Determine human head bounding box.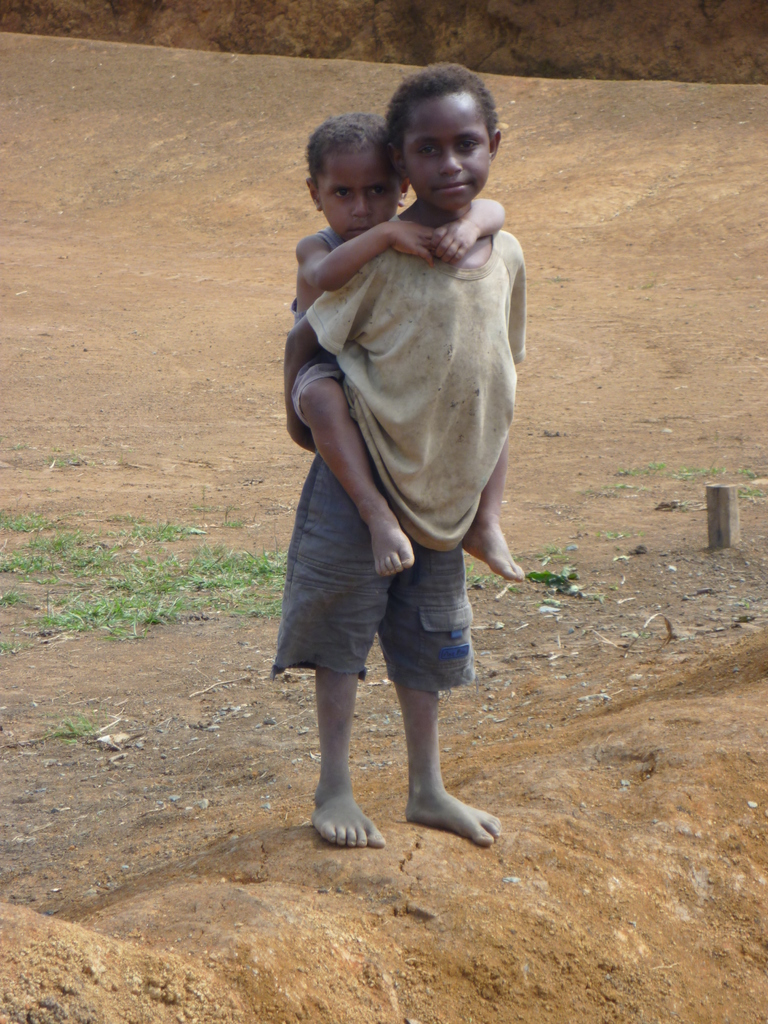
Determined: 385:58:504:196.
